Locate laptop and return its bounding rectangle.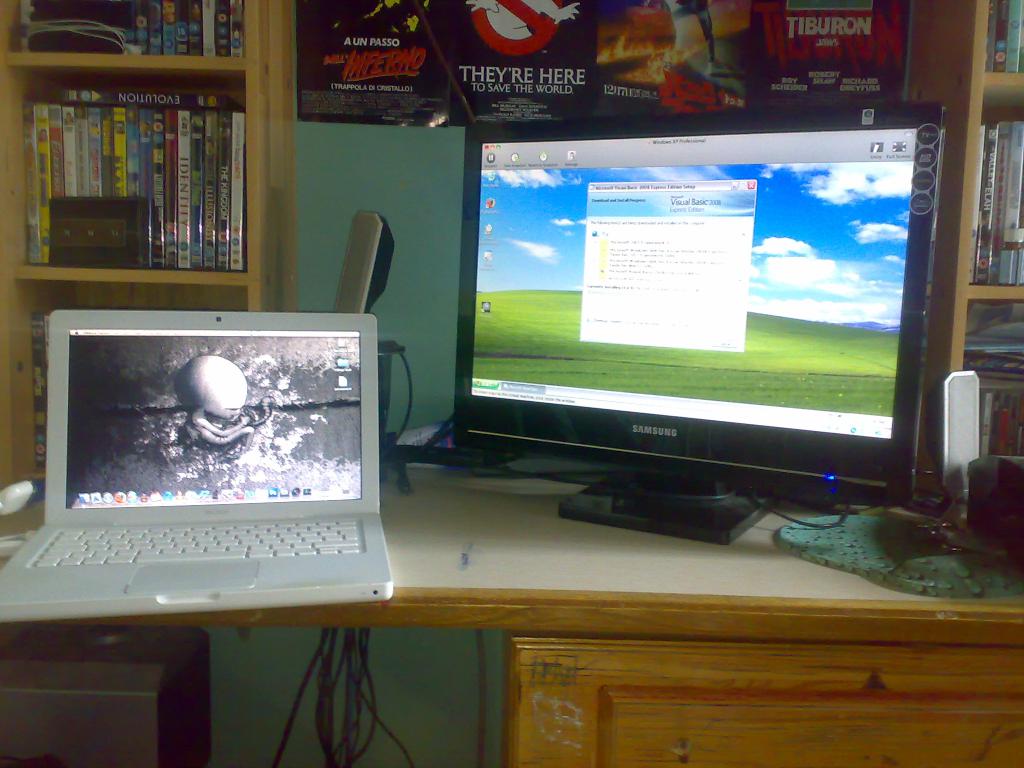
rect(5, 292, 400, 629).
